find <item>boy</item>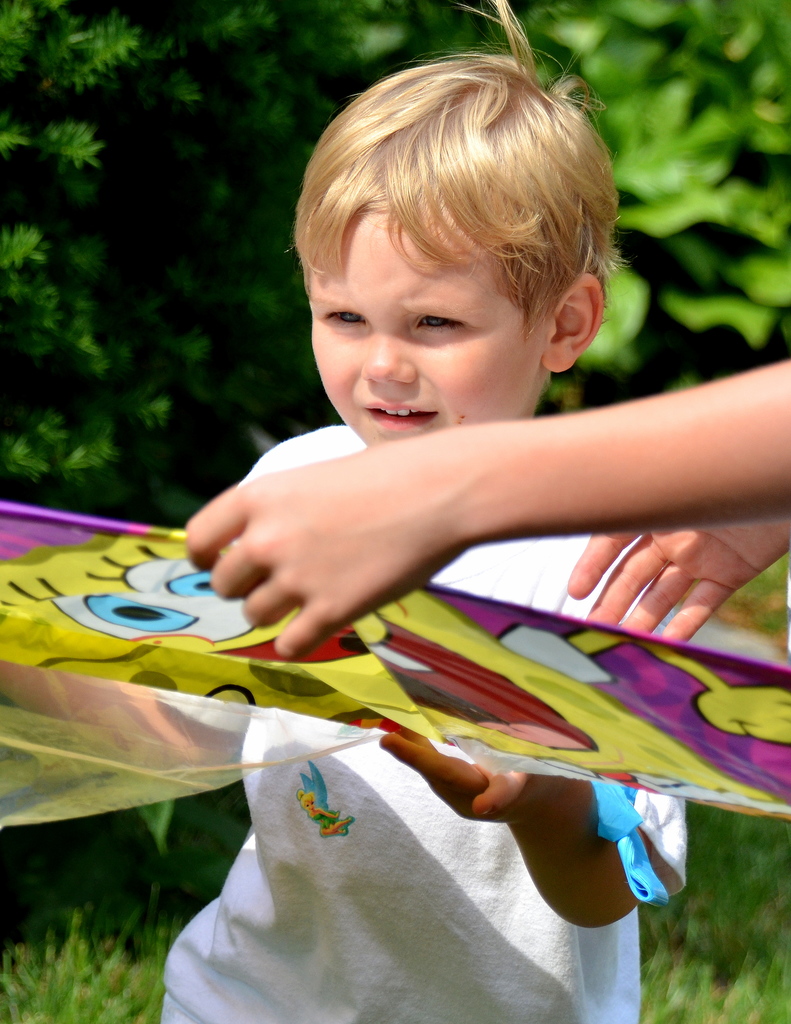
<bbox>0, 0, 748, 1023</bbox>
